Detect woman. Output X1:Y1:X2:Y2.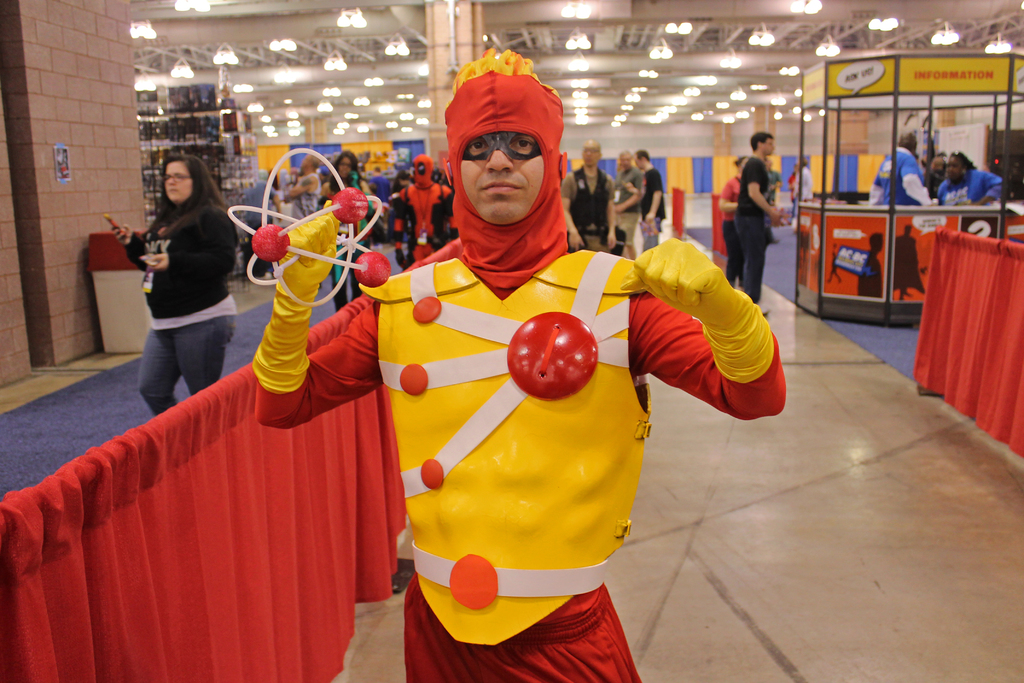
116:137:240:423.
